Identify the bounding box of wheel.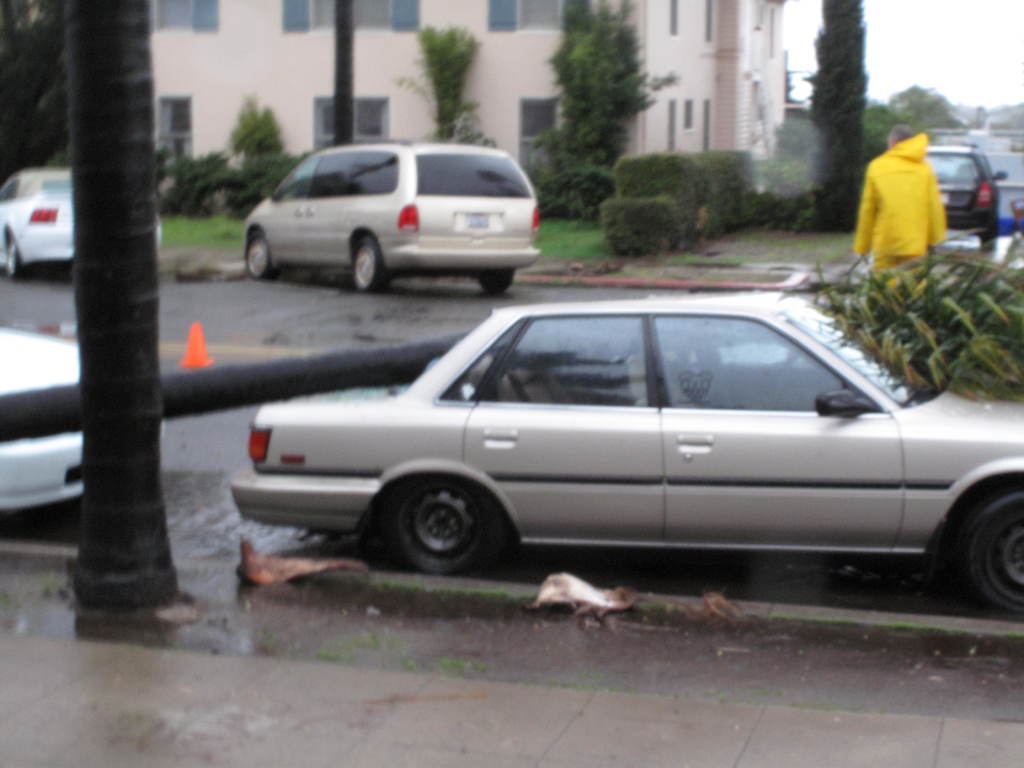
<bbox>351, 238, 387, 291</bbox>.
